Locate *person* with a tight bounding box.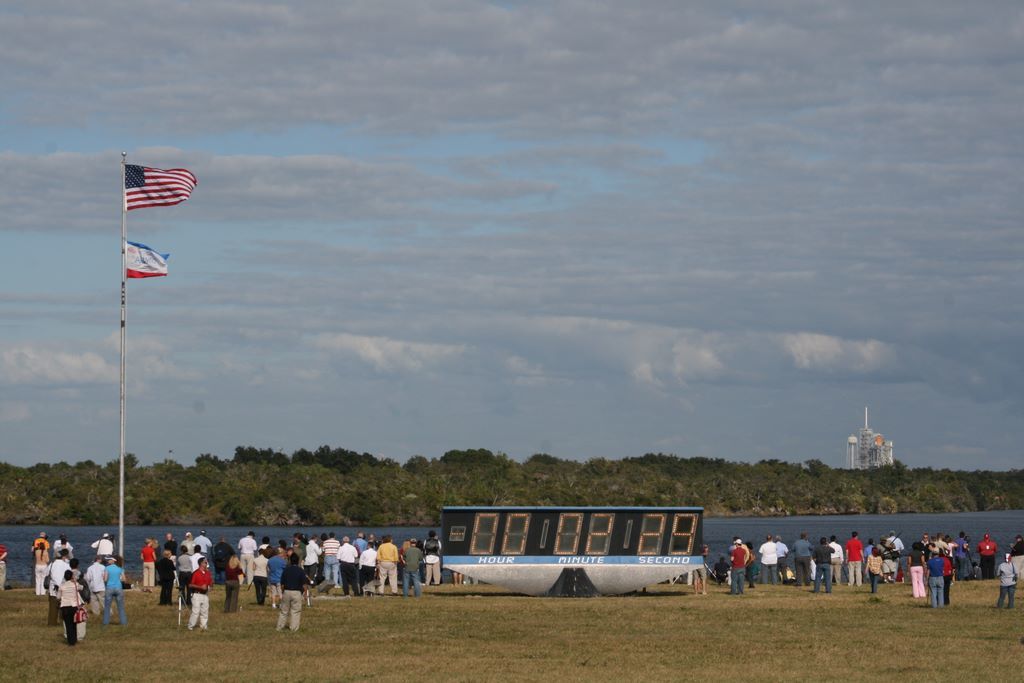
bbox=[998, 553, 1018, 612].
